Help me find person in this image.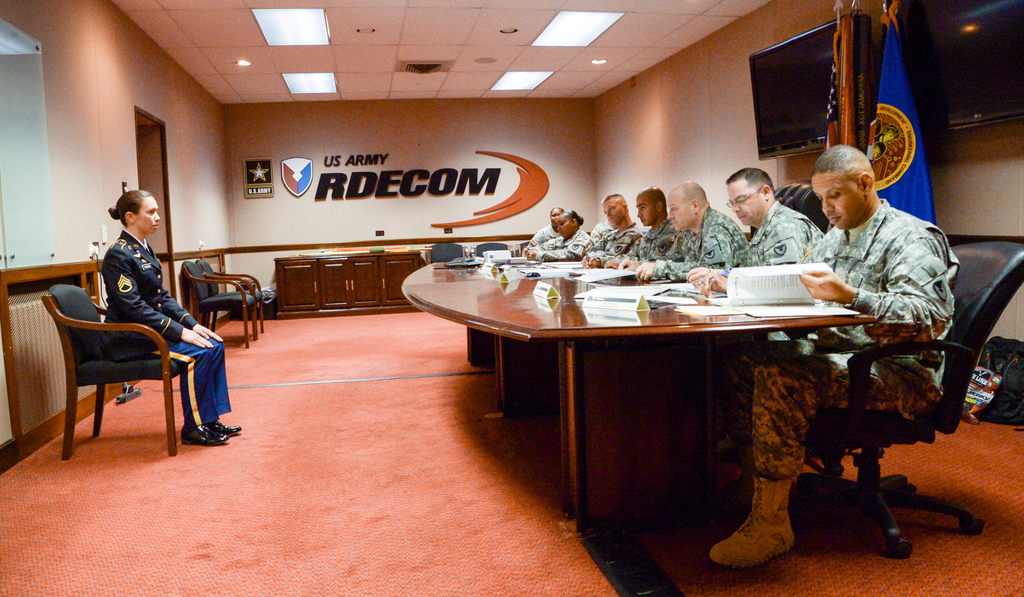
Found it: Rect(635, 168, 821, 298).
